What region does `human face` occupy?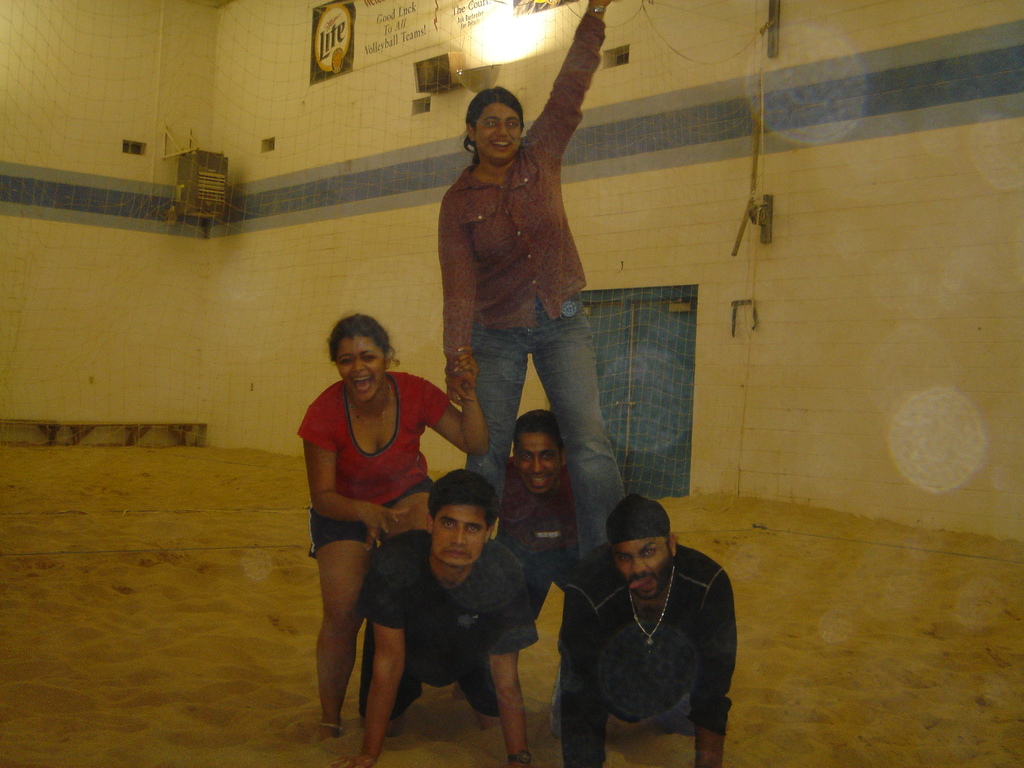
bbox(433, 506, 485, 566).
